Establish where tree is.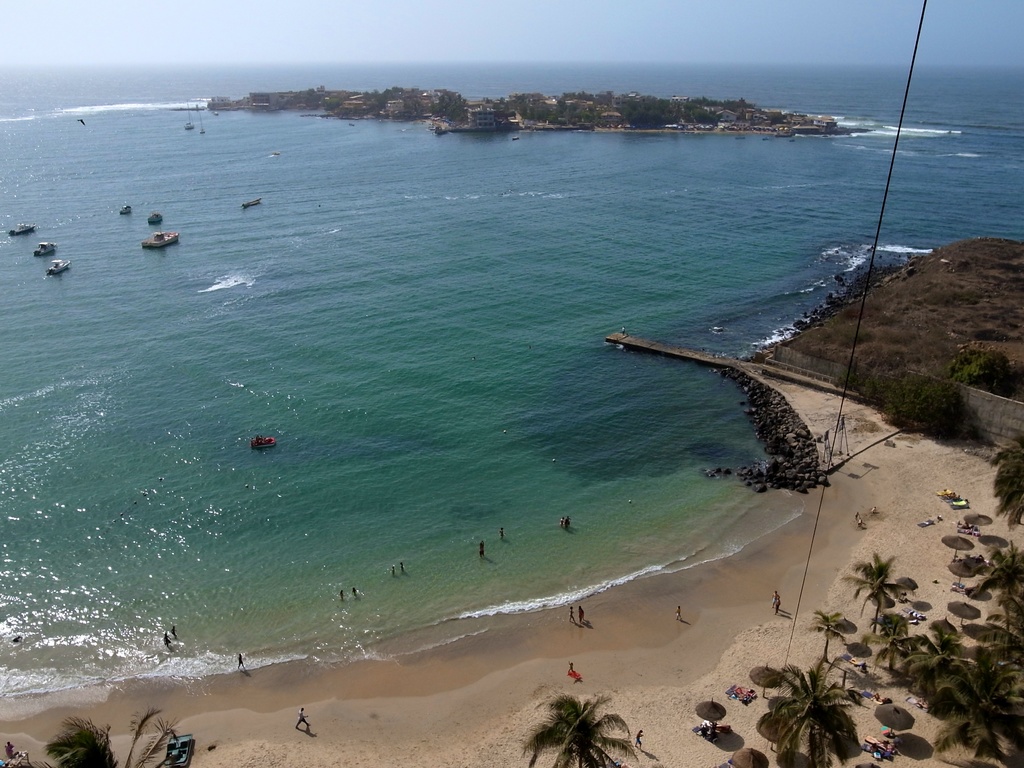
Established at box(937, 647, 1020, 765).
